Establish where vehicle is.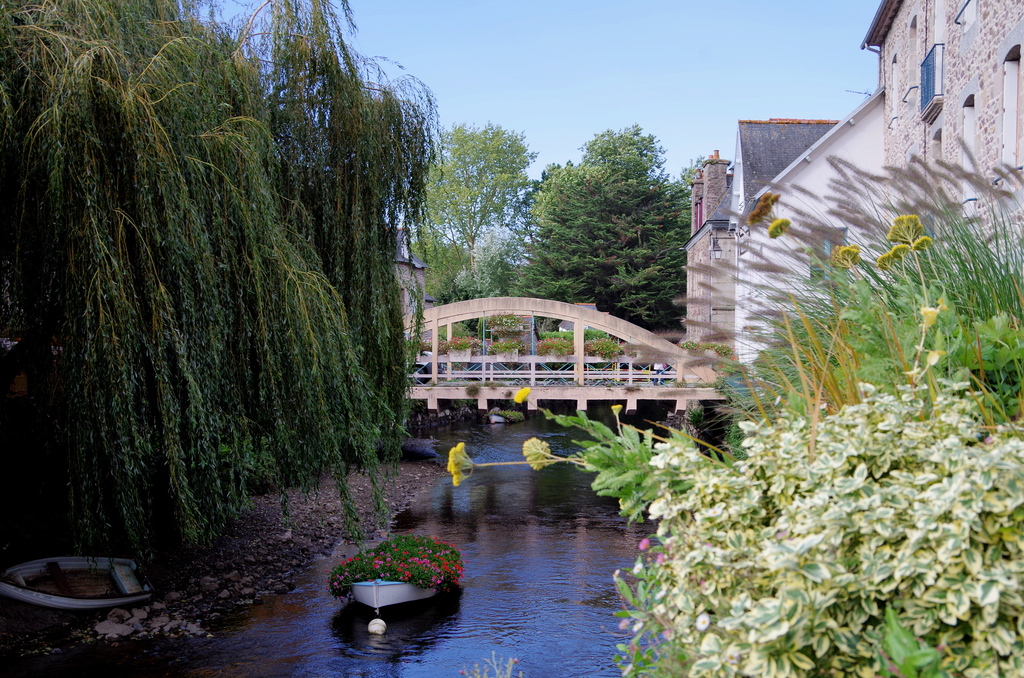
Established at x1=486, y1=412, x2=508, y2=427.
